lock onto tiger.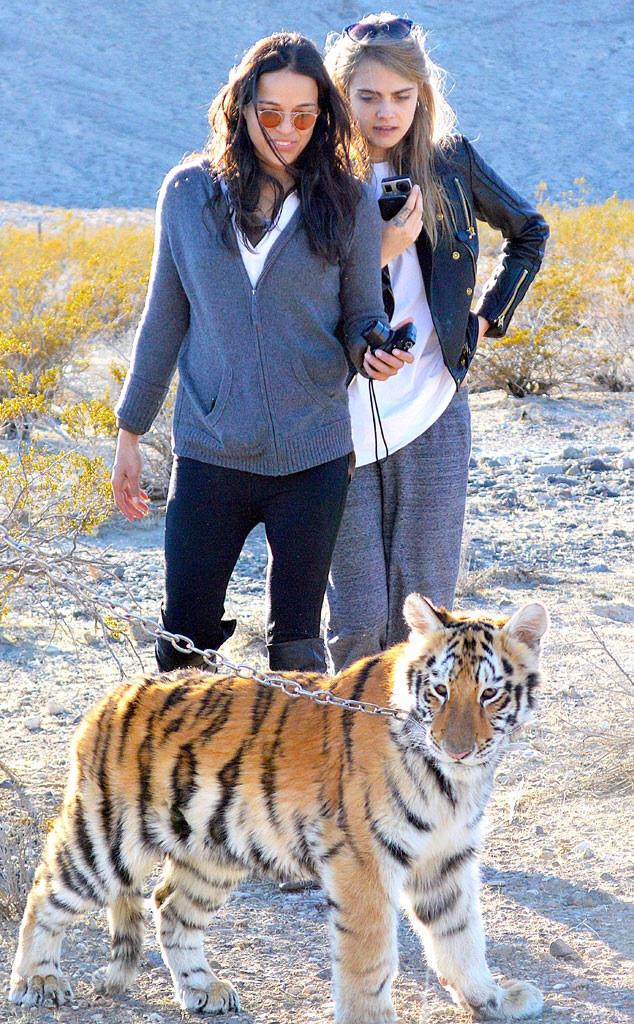
Locked: BBox(4, 592, 545, 1023).
